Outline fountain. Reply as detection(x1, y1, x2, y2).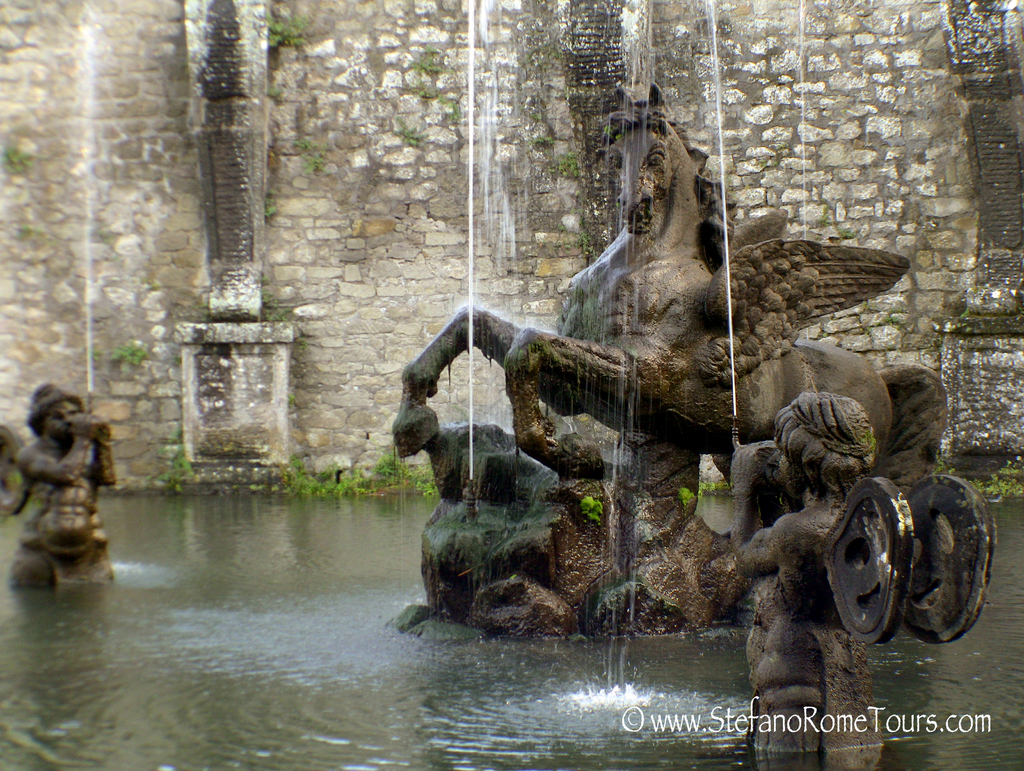
detection(214, 3, 983, 740).
